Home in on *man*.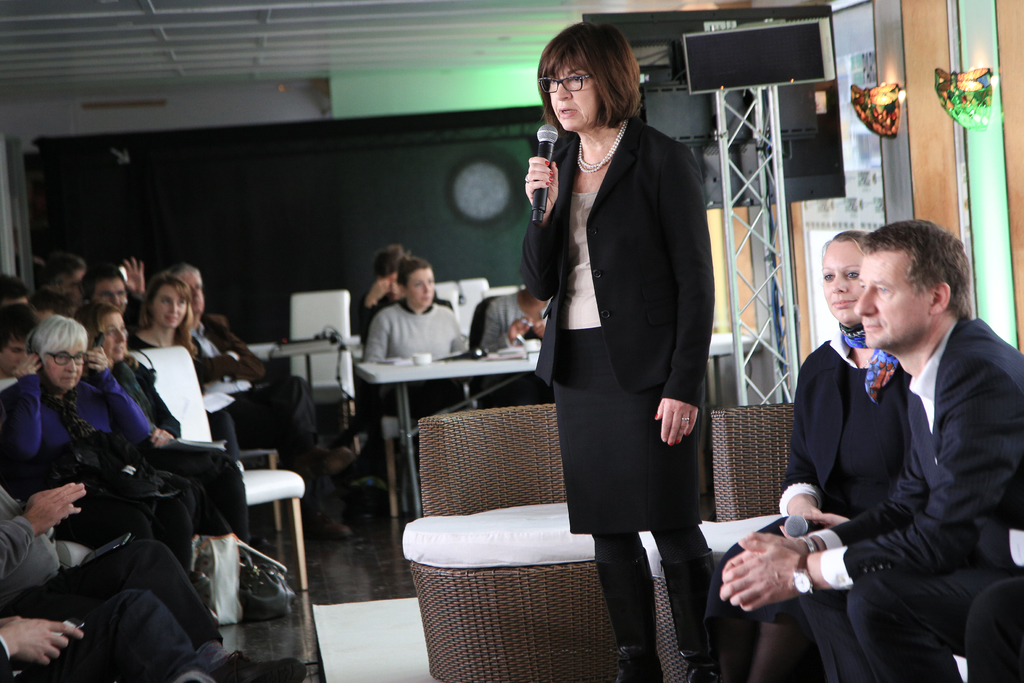
Homed in at region(358, 243, 454, 342).
